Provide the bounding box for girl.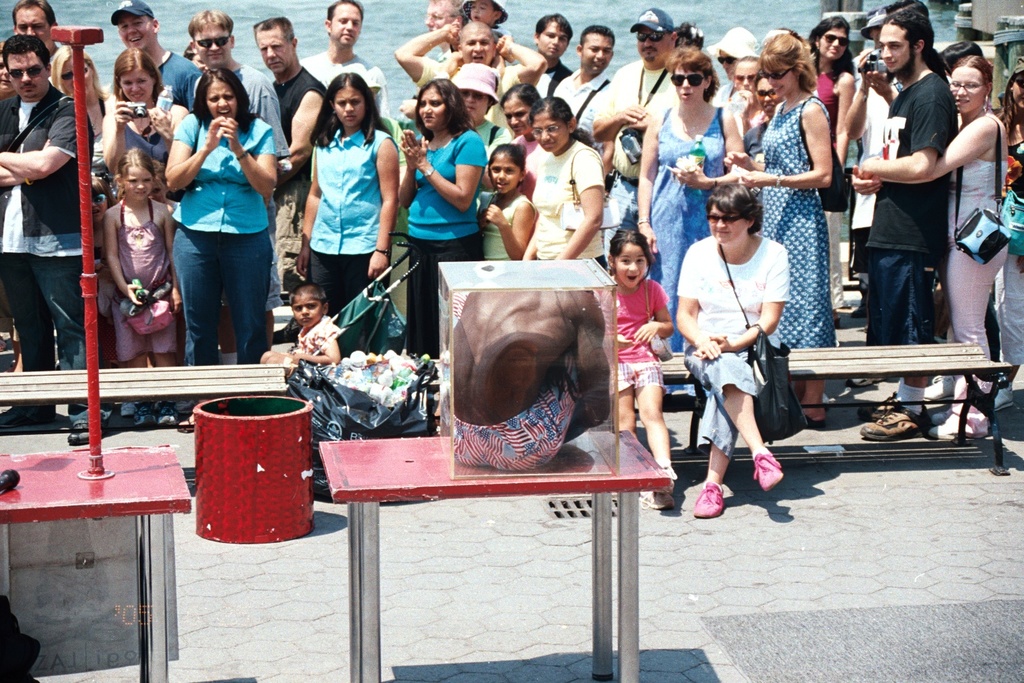
(x1=91, y1=171, x2=114, y2=310).
